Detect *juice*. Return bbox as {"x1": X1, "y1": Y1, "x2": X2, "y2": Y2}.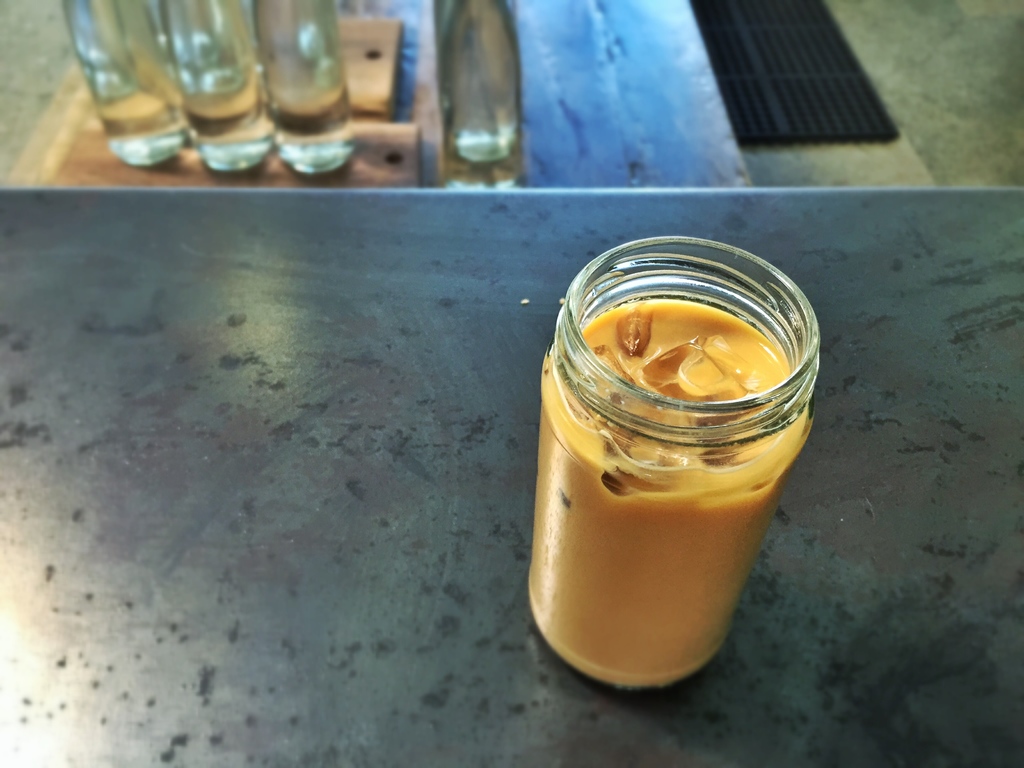
{"x1": 516, "y1": 261, "x2": 828, "y2": 713}.
